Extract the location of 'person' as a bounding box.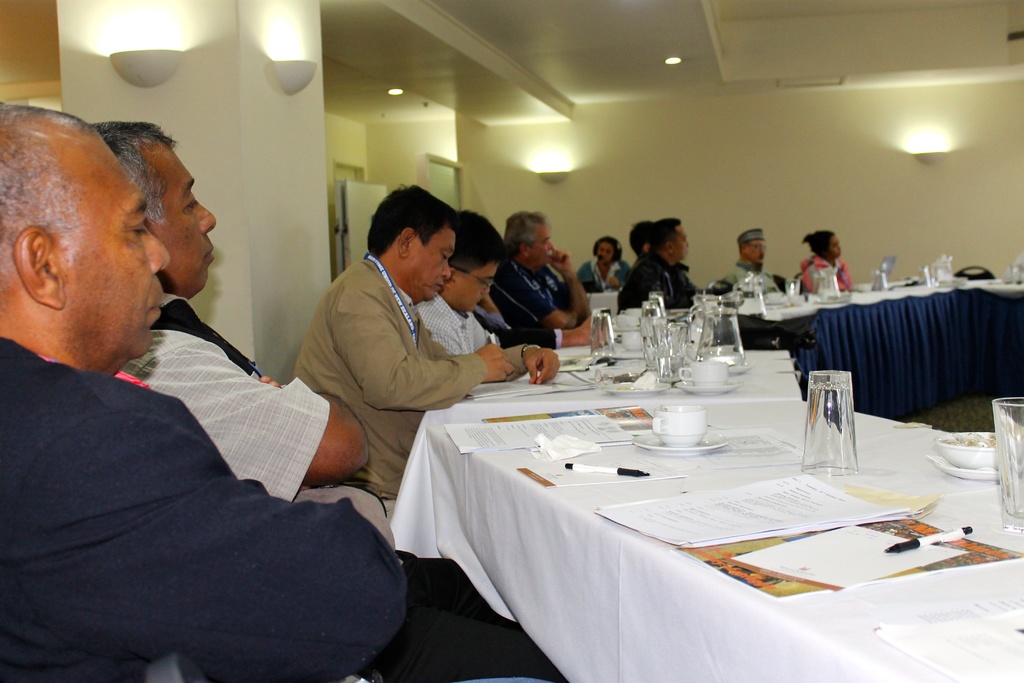
x1=715, y1=224, x2=783, y2=290.
